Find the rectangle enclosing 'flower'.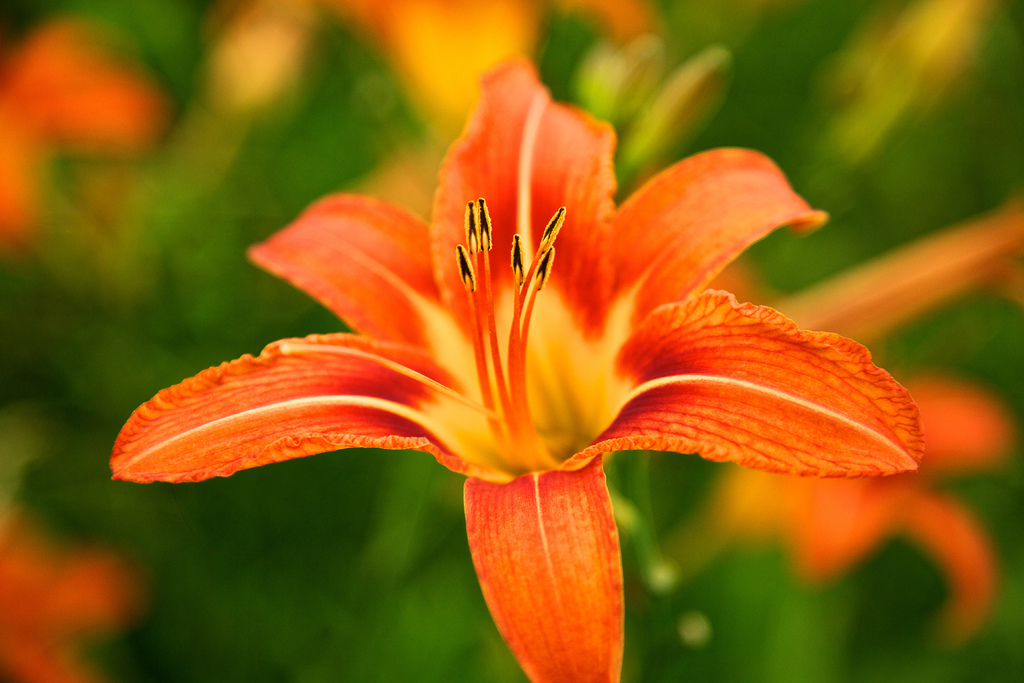
[x1=0, y1=10, x2=154, y2=247].
